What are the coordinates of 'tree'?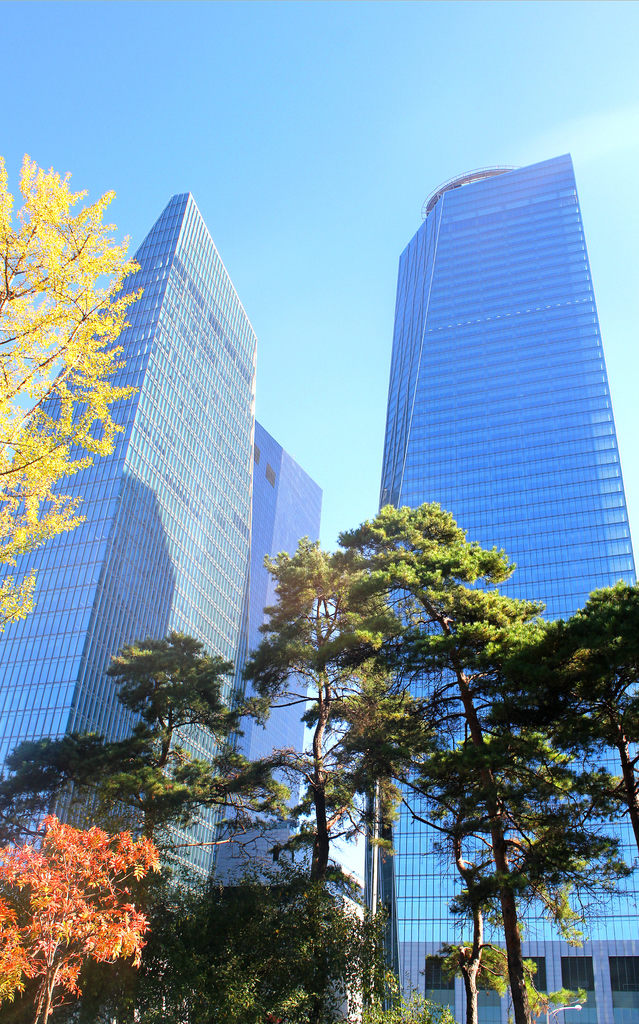
rect(0, 627, 291, 1023).
